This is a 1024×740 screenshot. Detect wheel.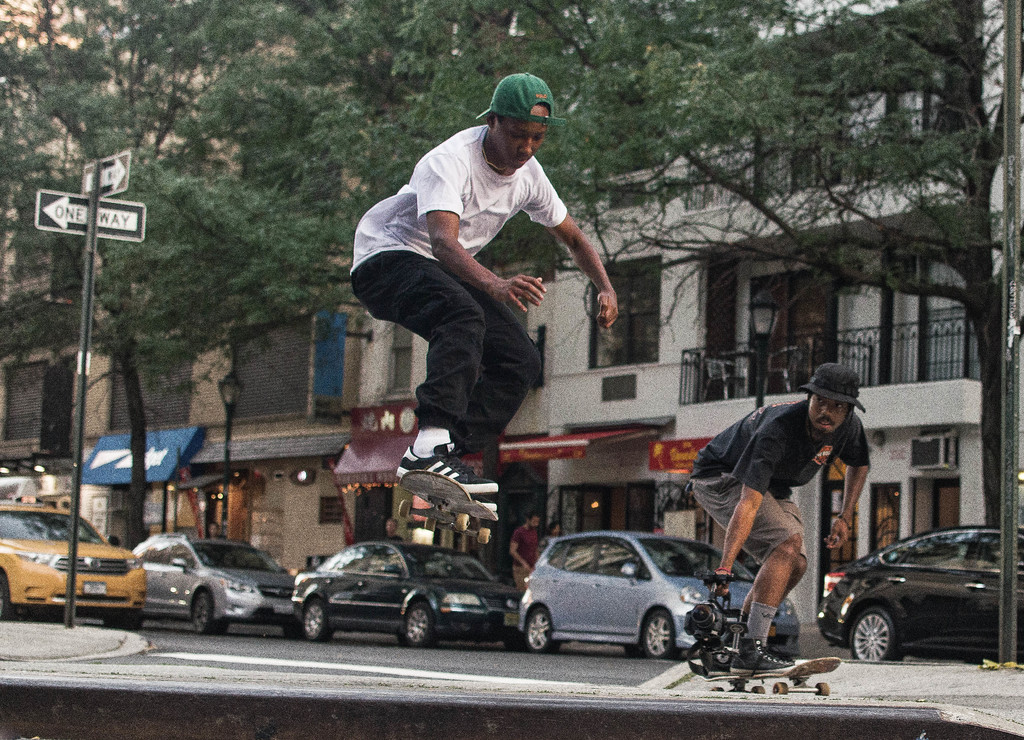
305/597/333/642.
